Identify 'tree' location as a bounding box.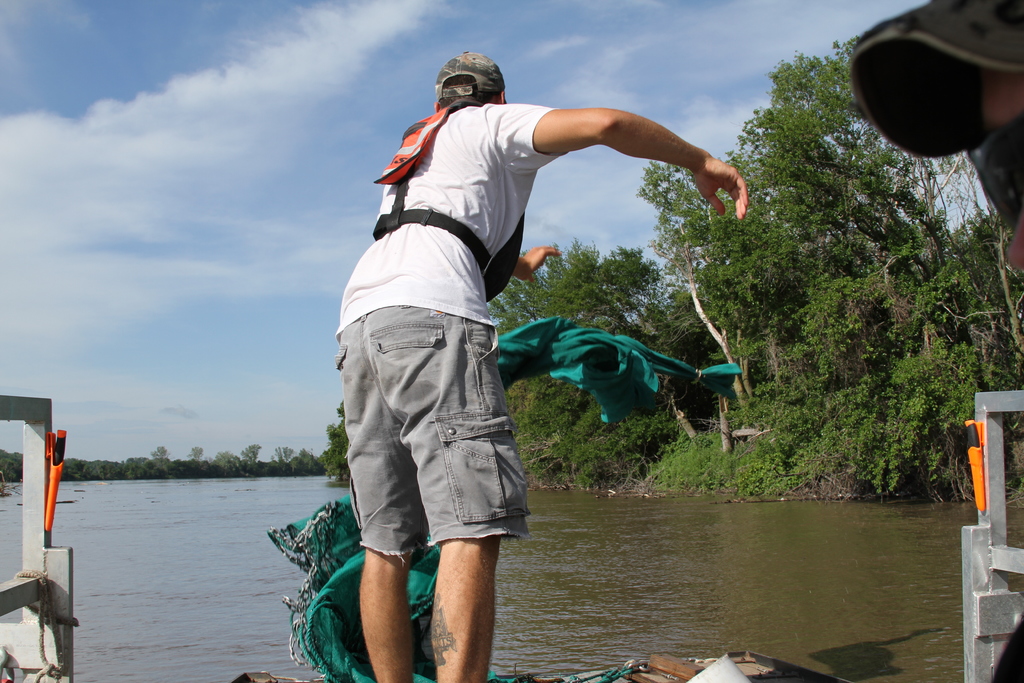
Rect(646, 152, 743, 410).
